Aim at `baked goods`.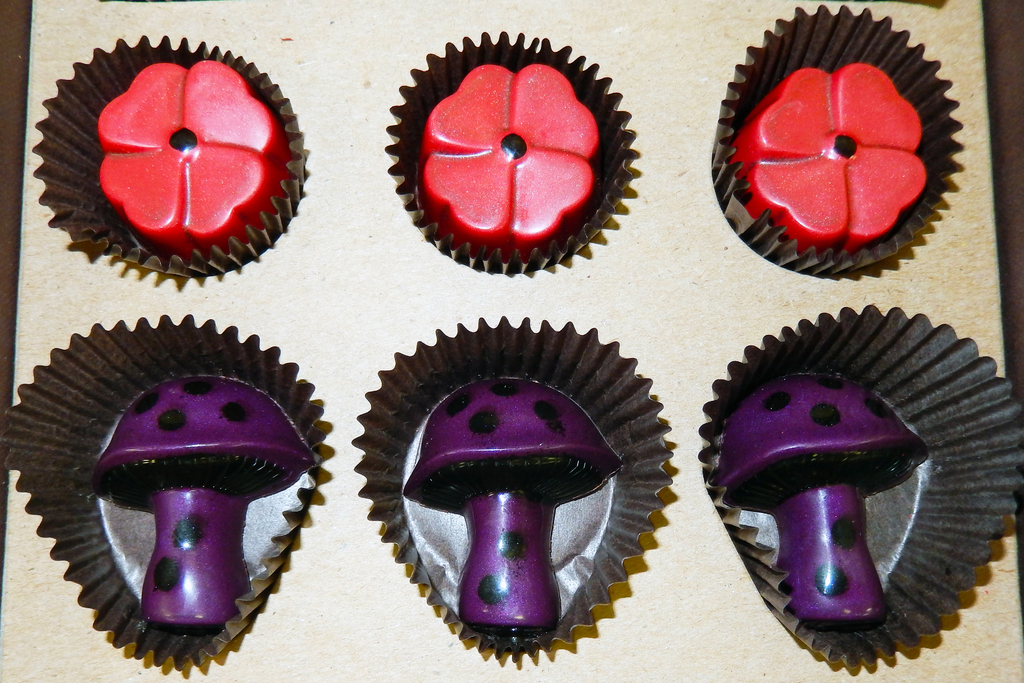
Aimed at rect(97, 378, 314, 626).
